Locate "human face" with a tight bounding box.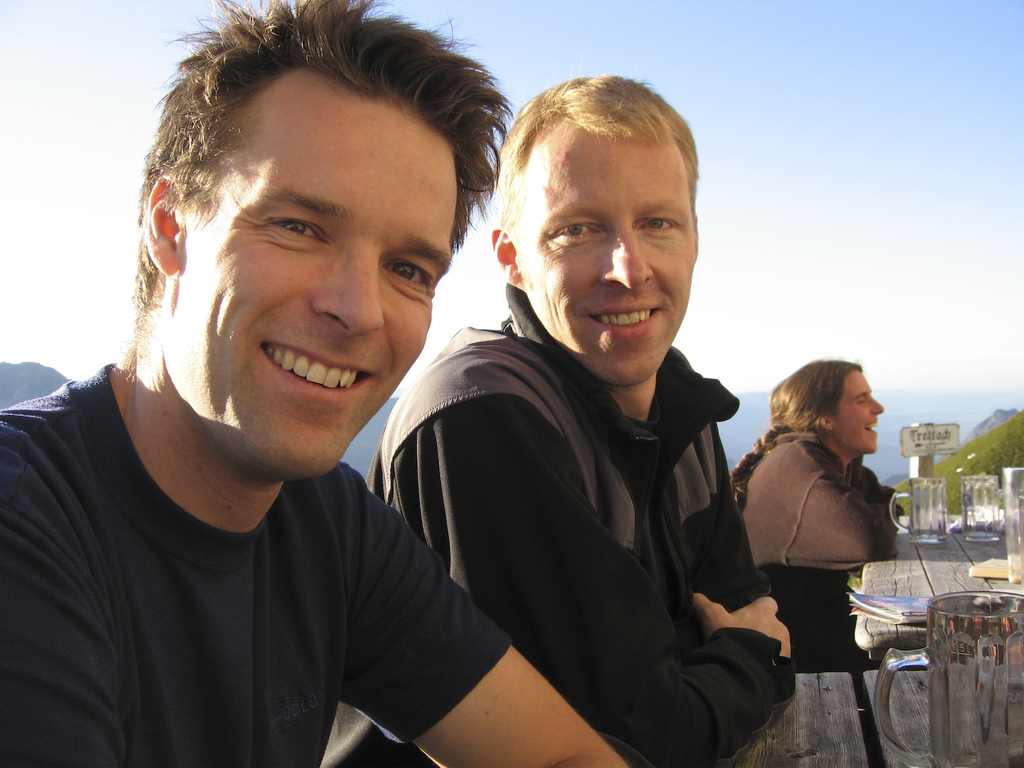
region(516, 138, 690, 386).
